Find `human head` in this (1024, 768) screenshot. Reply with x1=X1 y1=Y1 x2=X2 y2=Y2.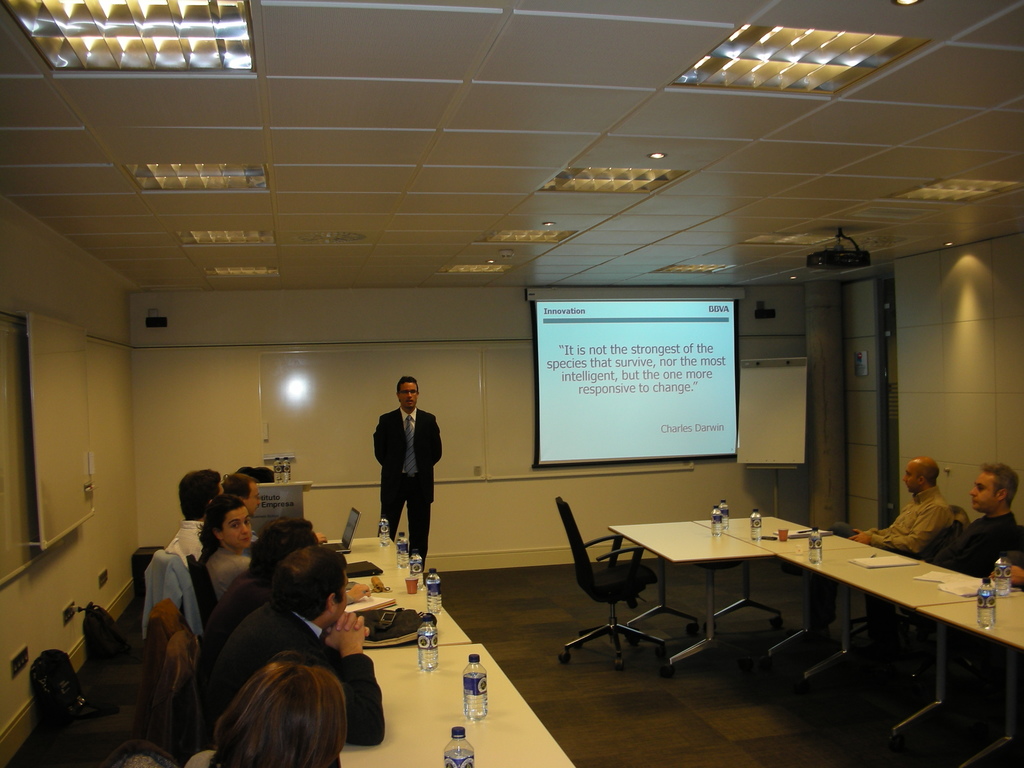
x1=248 y1=521 x2=329 y2=574.
